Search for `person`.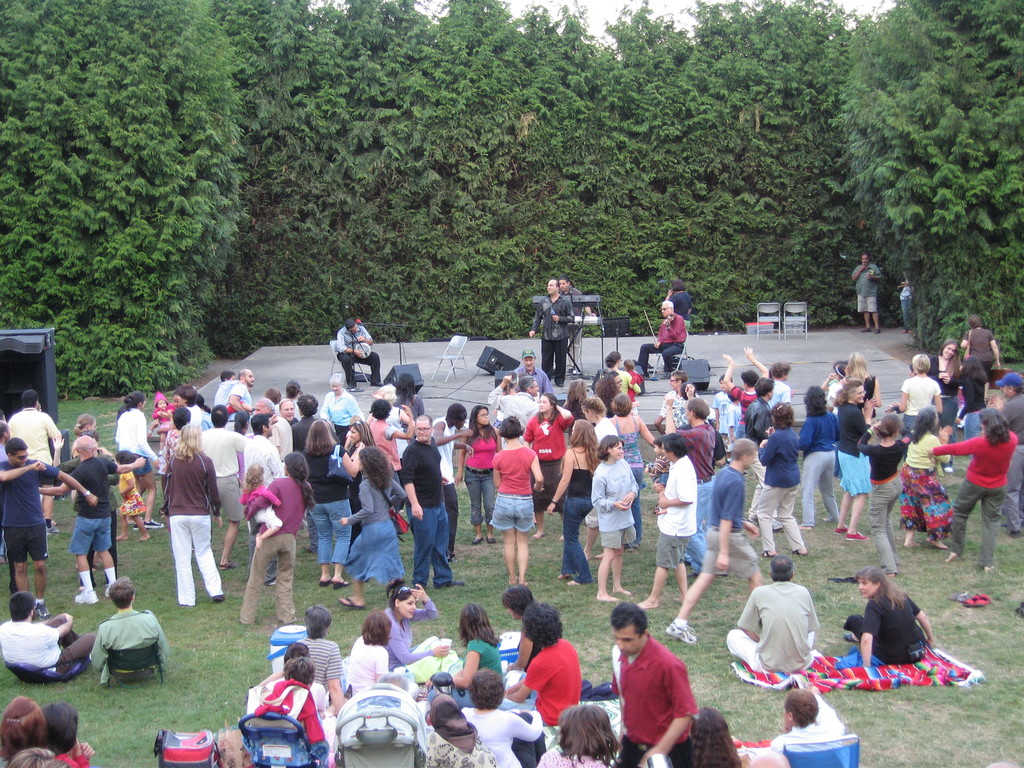
Found at {"x1": 338, "y1": 444, "x2": 403, "y2": 610}.
